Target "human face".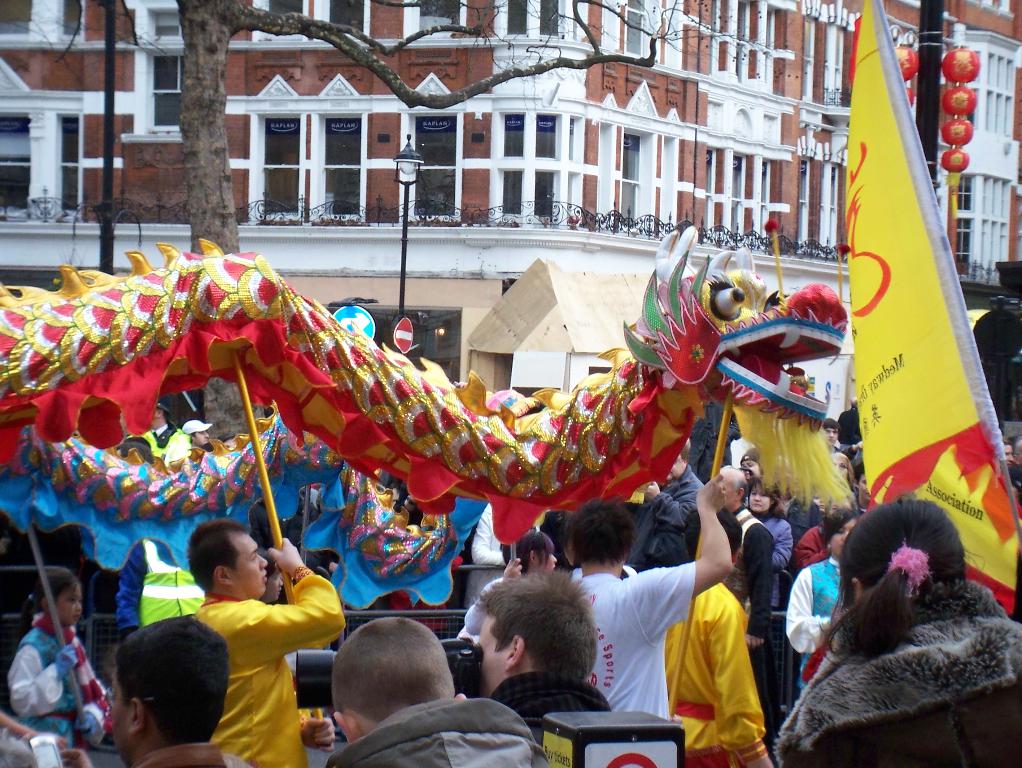
Target region: x1=720 y1=471 x2=735 y2=506.
